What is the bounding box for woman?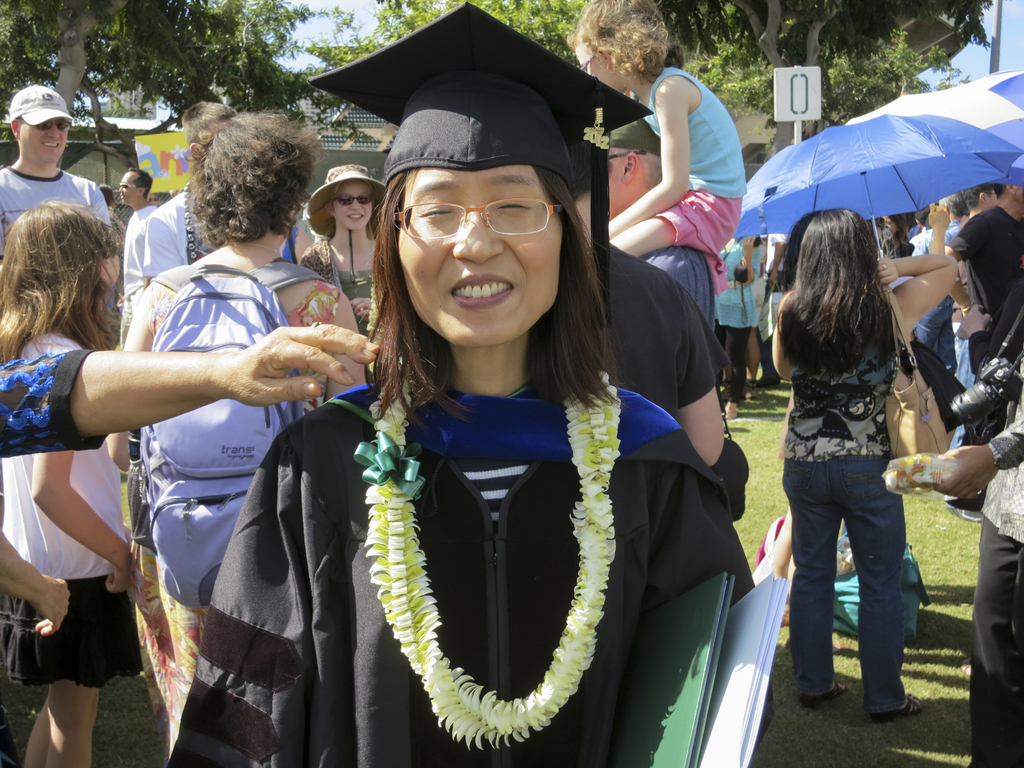
774,208,968,723.
